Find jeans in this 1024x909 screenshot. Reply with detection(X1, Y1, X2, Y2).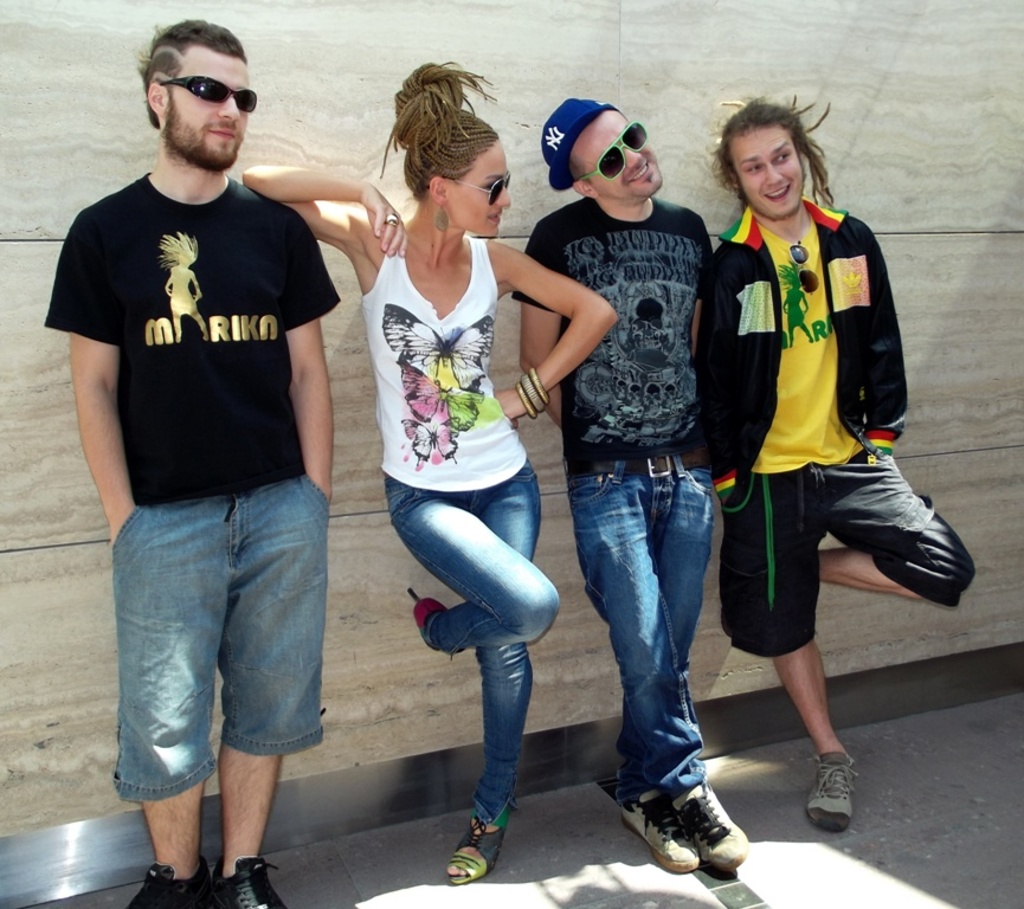
detection(379, 460, 559, 829).
